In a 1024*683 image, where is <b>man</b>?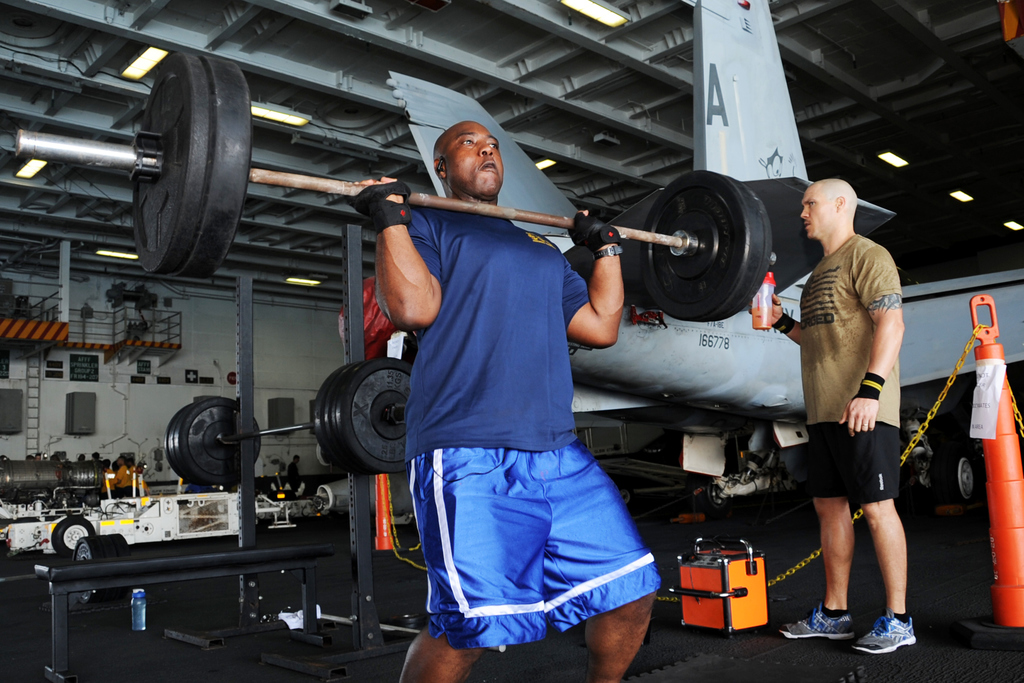
[286,453,302,491].
